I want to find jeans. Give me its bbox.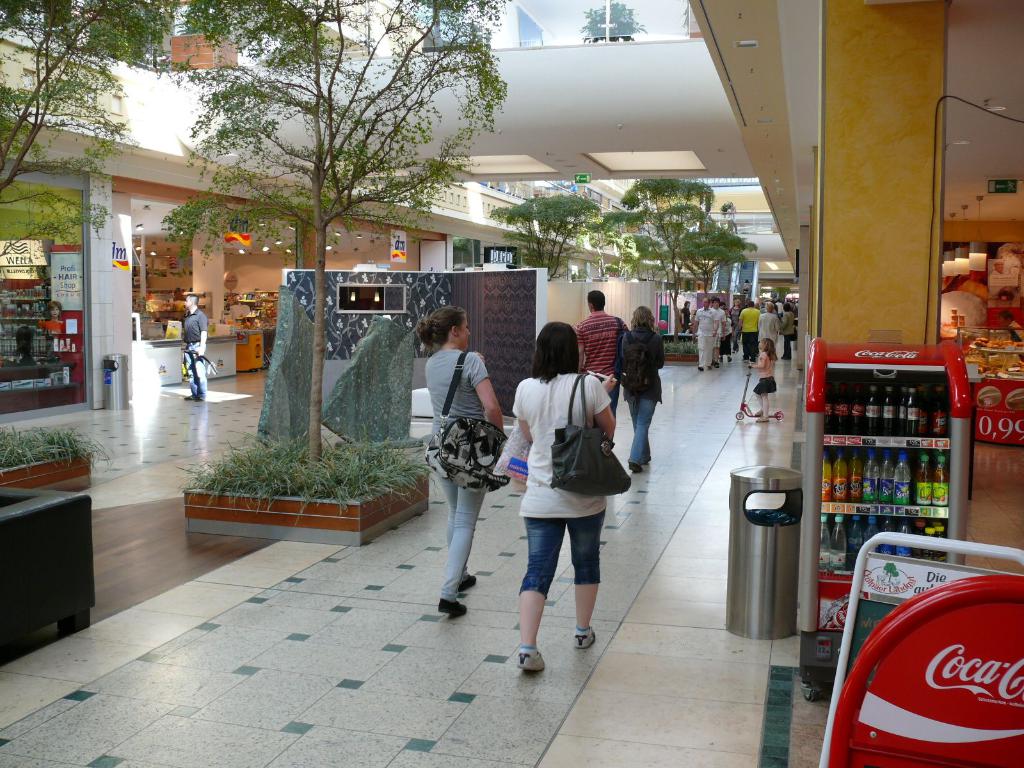
Rect(756, 380, 776, 390).
